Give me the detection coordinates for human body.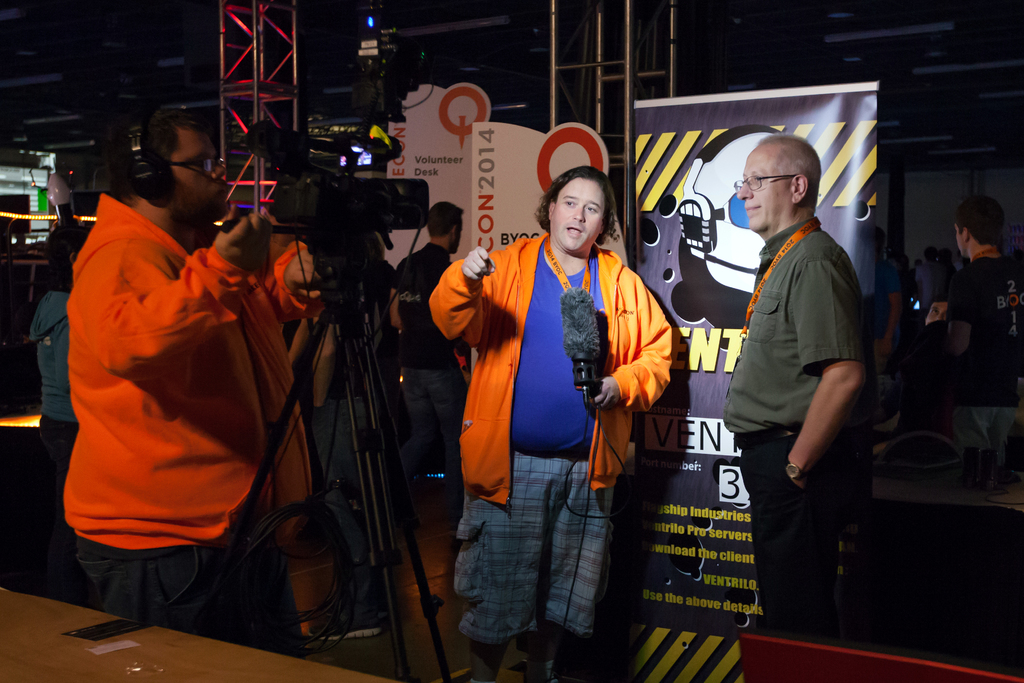
[left=714, top=133, right=875, bottom=649].
